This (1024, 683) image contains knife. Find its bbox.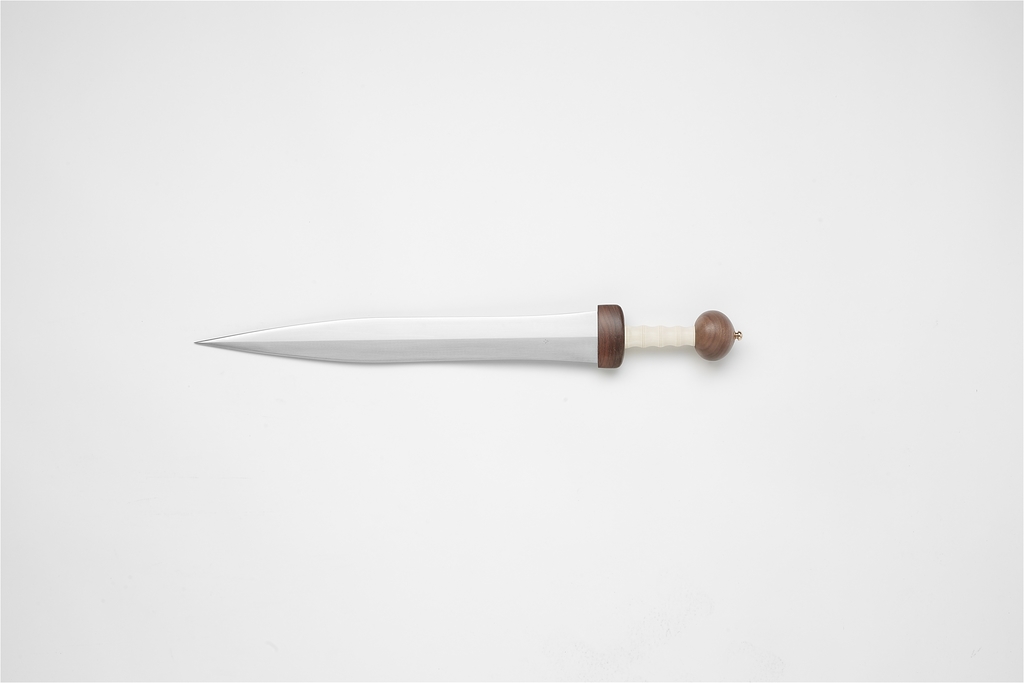
190:298:744:370.
